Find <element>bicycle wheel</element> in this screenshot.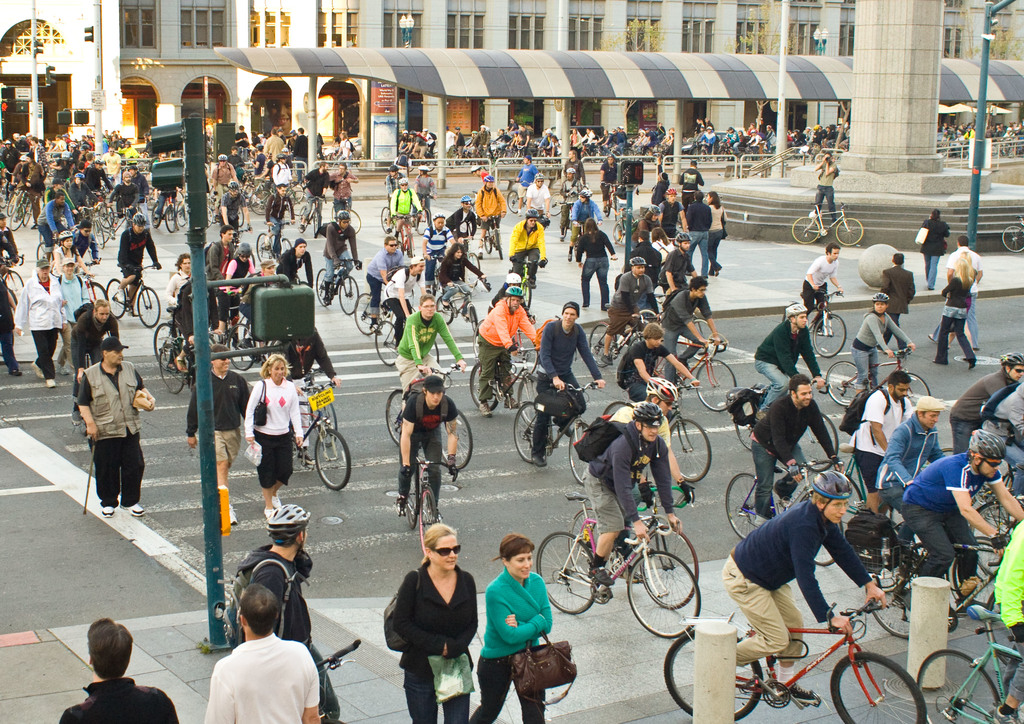
The bounding box for <element>bicycle wheel</element> is x1=92 y1=216 x2=105 y2=252.
